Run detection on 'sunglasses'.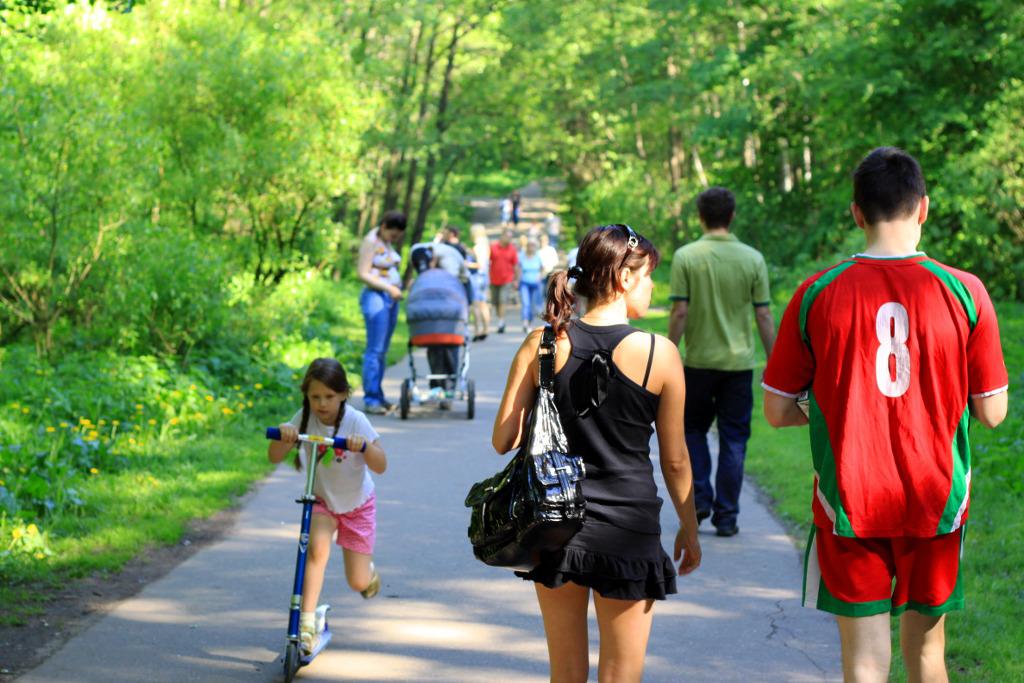
Result: box=[621, 224, 636, 268].
